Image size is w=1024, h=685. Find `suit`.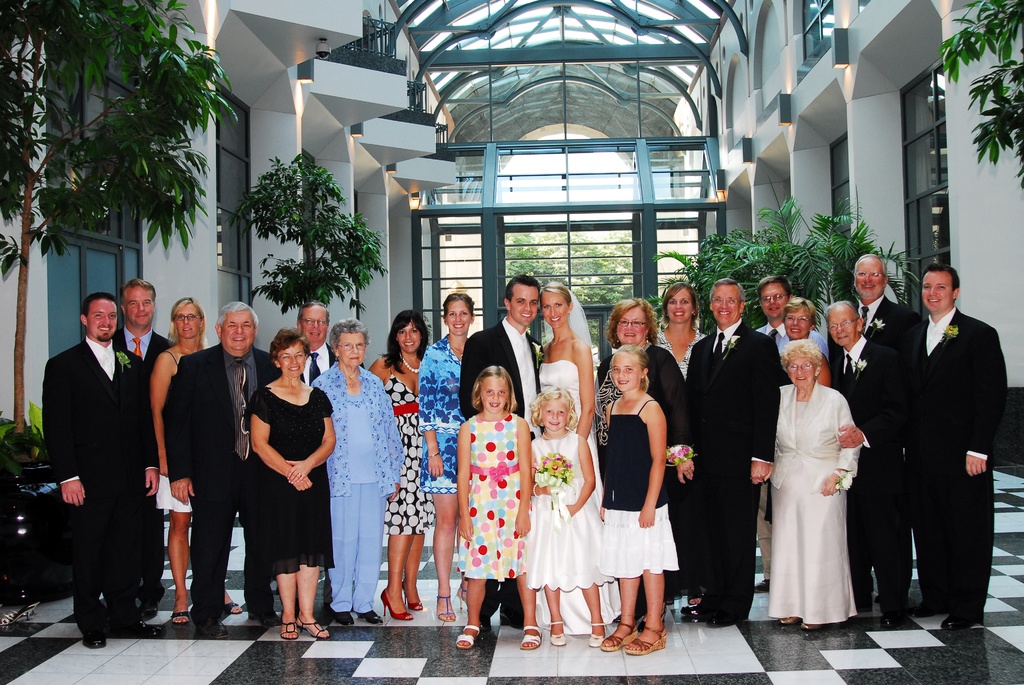
Rect(163, 342, 280, 631).
